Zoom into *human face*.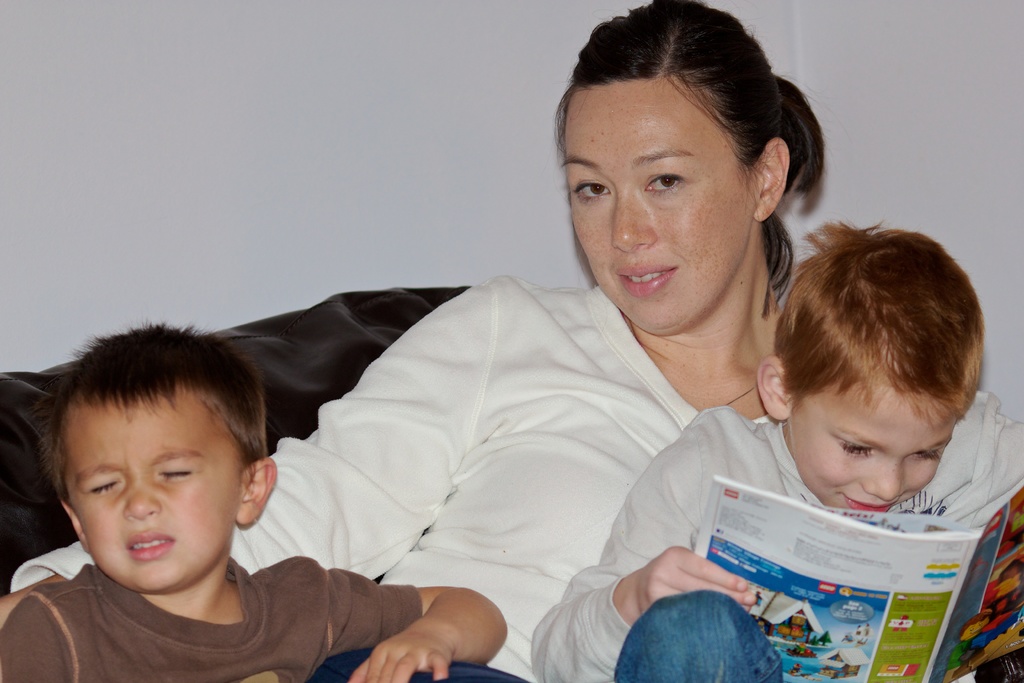
Zoom target: l=68, t=378, r=242, b=587.
